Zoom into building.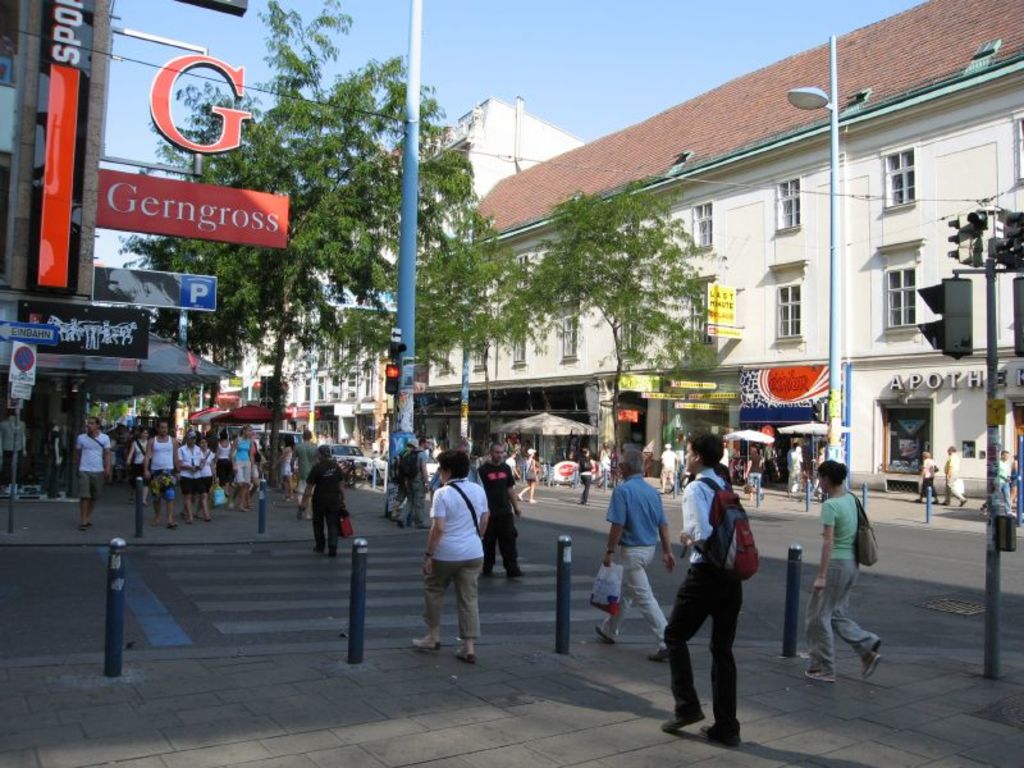
Zoom target: [left=412, top=0, right=1023, bottom=490].
